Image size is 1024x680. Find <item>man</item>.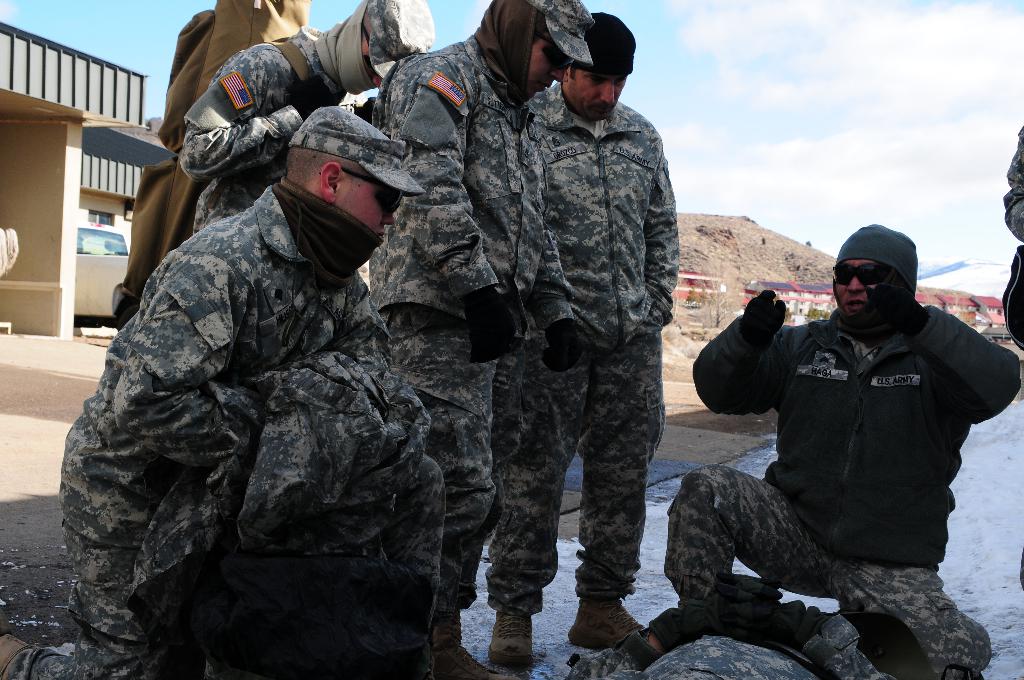
bbox=[634, 284, 999, 658].
